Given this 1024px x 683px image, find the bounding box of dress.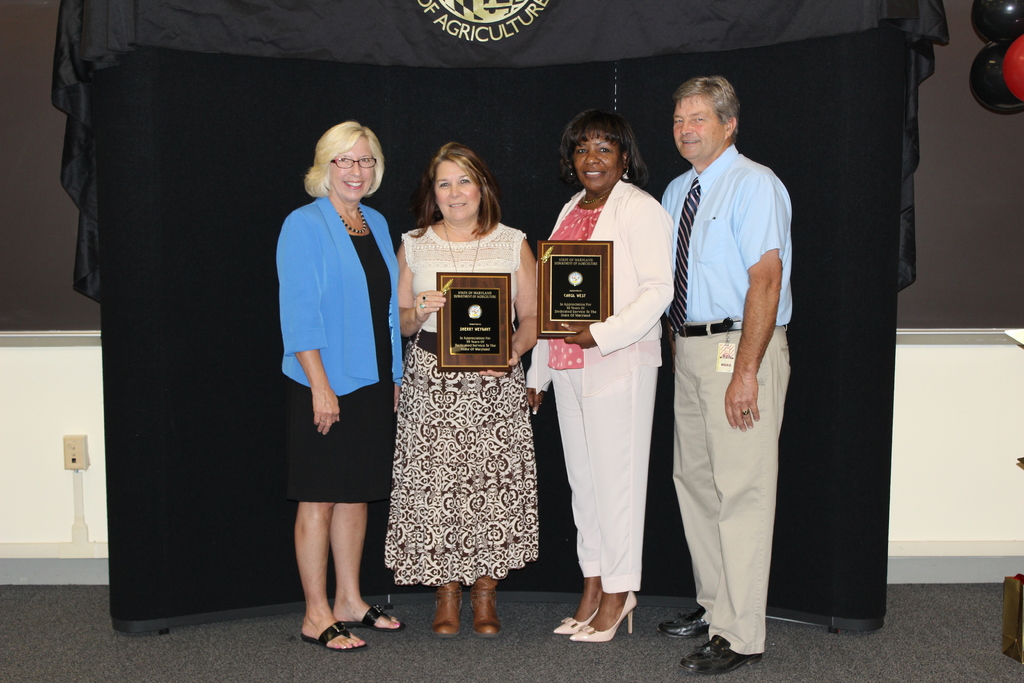
bbox=[283, 232, 396, 504].
